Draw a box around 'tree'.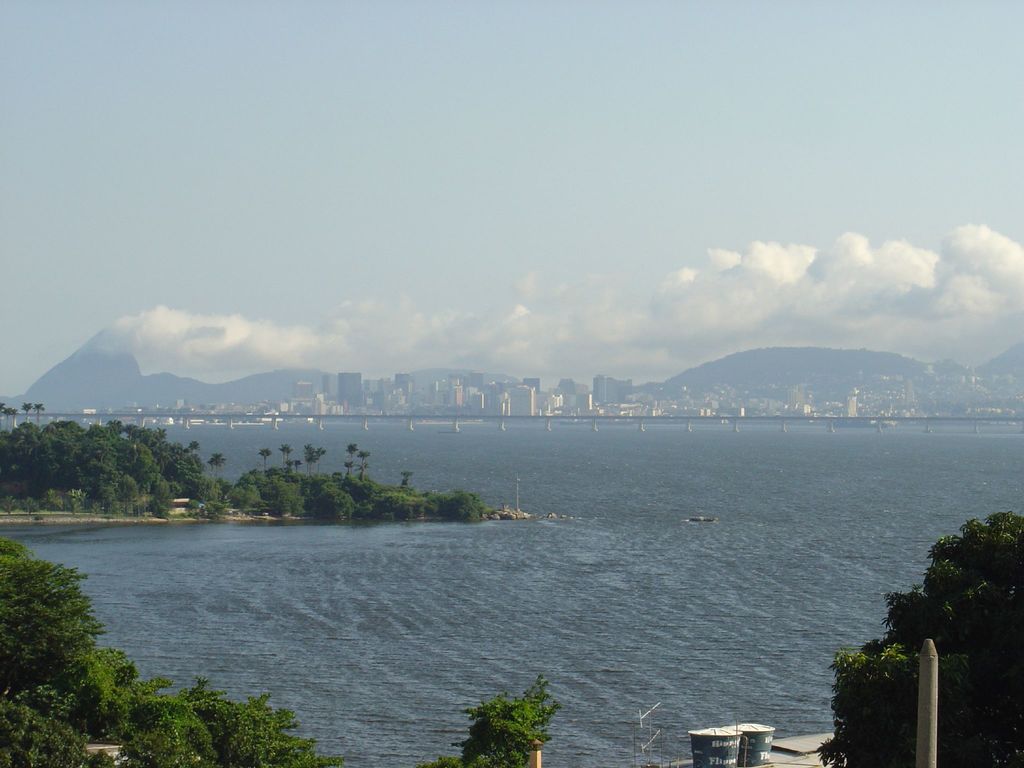
bbox(360, 449, 371, 469).
